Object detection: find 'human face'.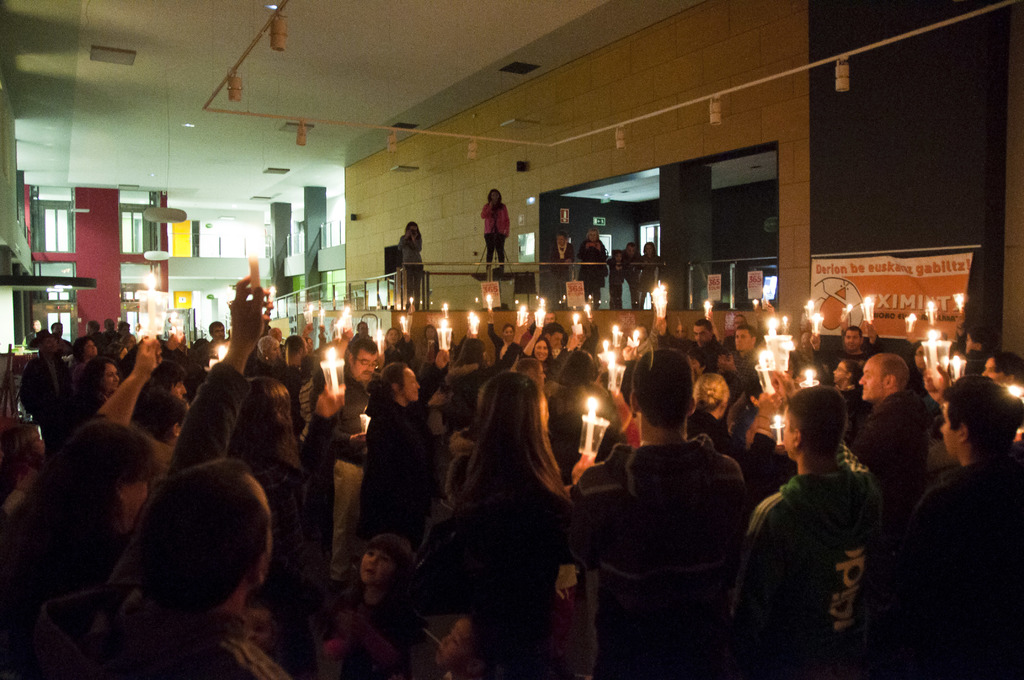
l=502, t=323, r=515, b=341.
